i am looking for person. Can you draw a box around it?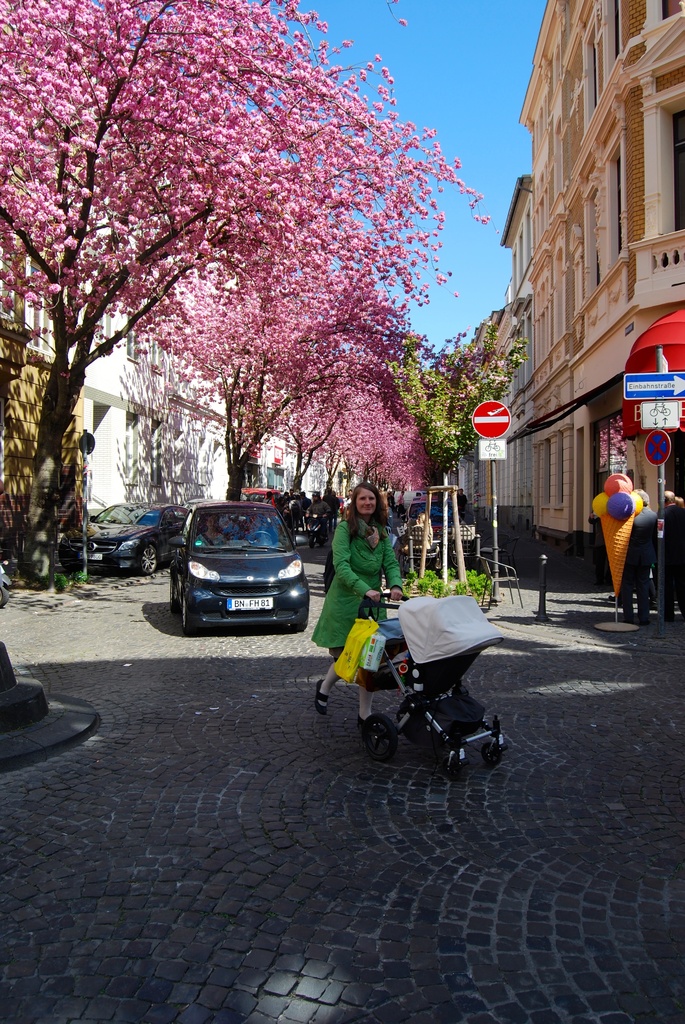
Sure, the bounding box is 660/488/684/625.
